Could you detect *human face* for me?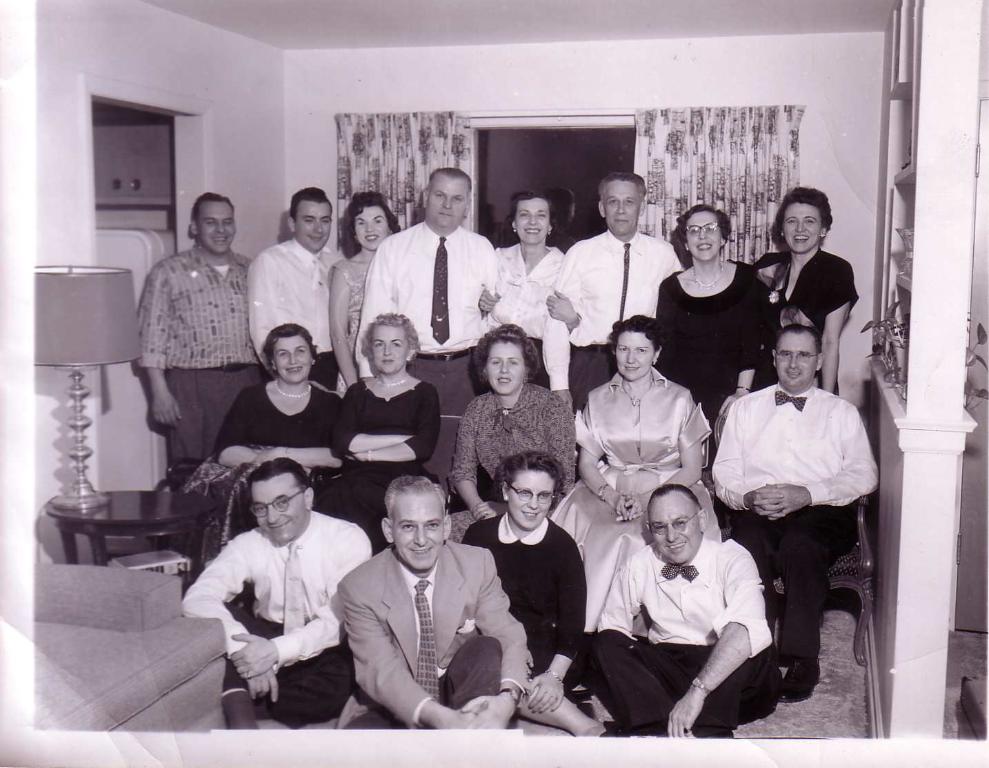
Detection result: rect(196, 198, 235, 253).
